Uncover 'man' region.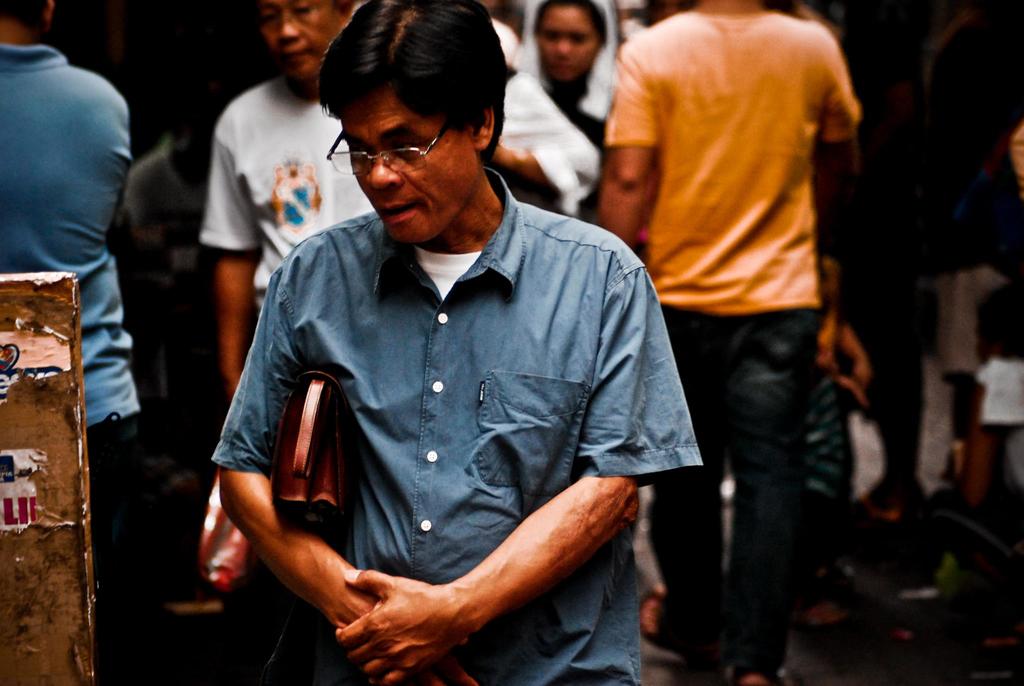
Uncovered: 192, 0, 374, 413.
